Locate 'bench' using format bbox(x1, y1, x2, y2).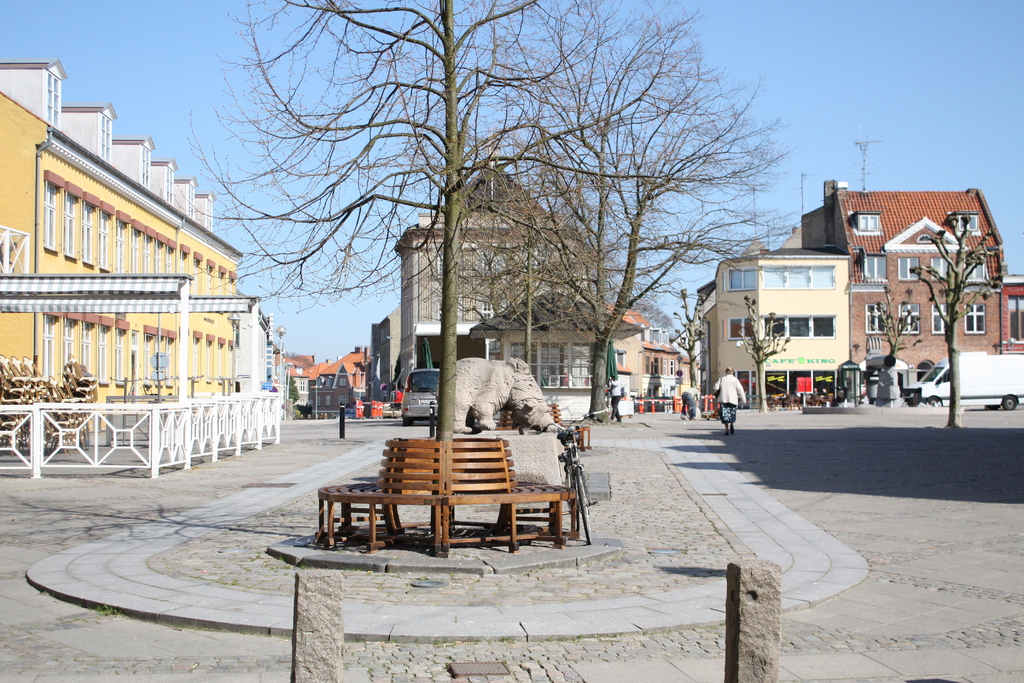
bbox(314, 439, 590, 559).
